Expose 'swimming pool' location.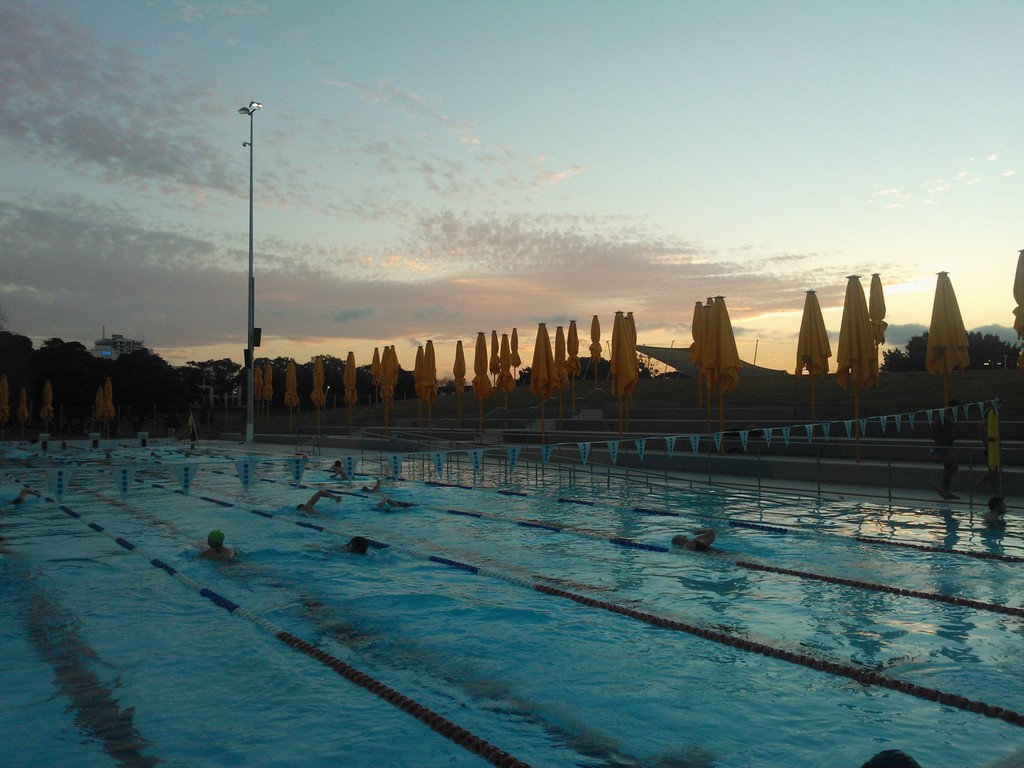
Exposed at box(0, 439, 1023, 767).
